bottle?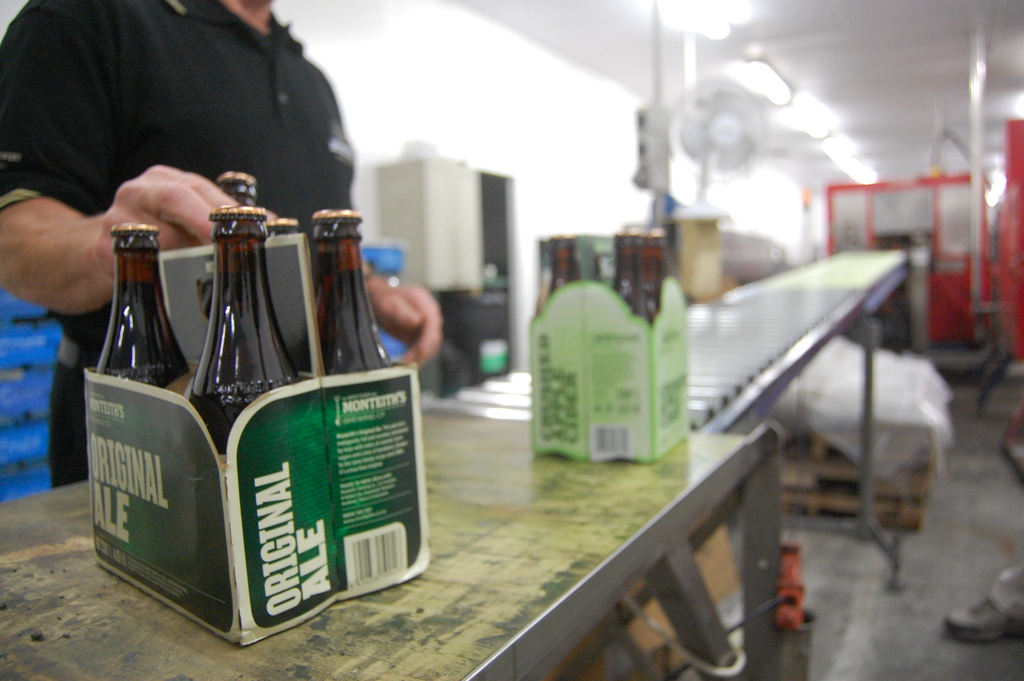
(214,166,260,220)
